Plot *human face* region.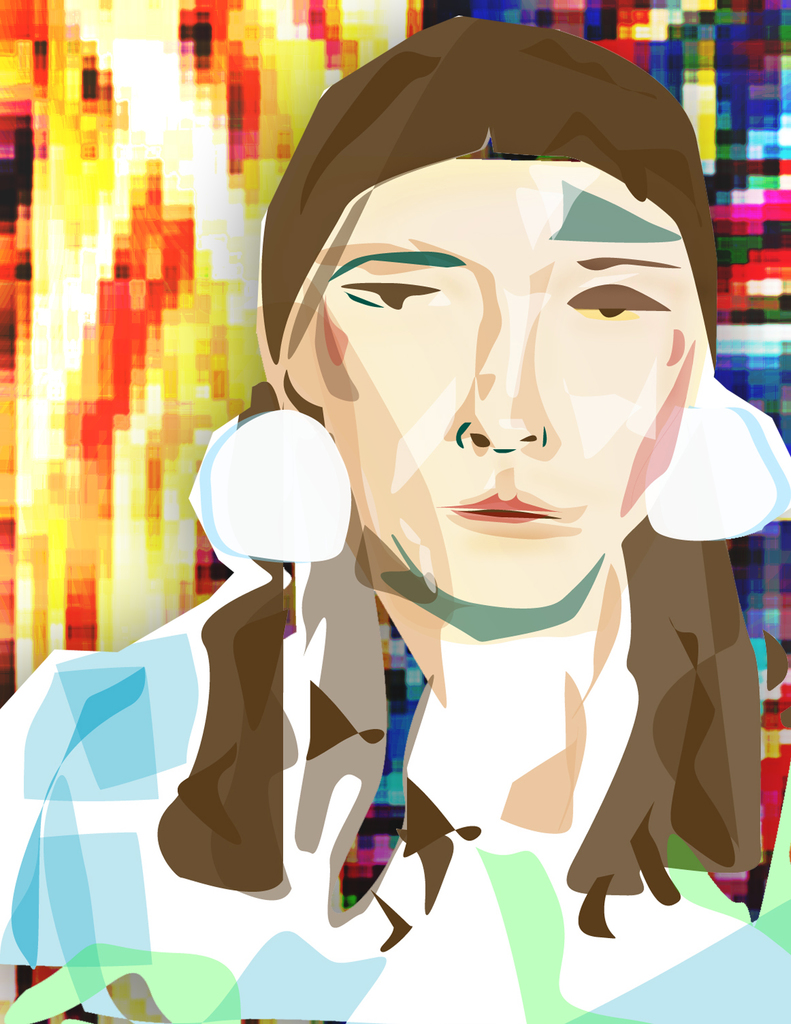
Plotted at 271/113/720/619.
